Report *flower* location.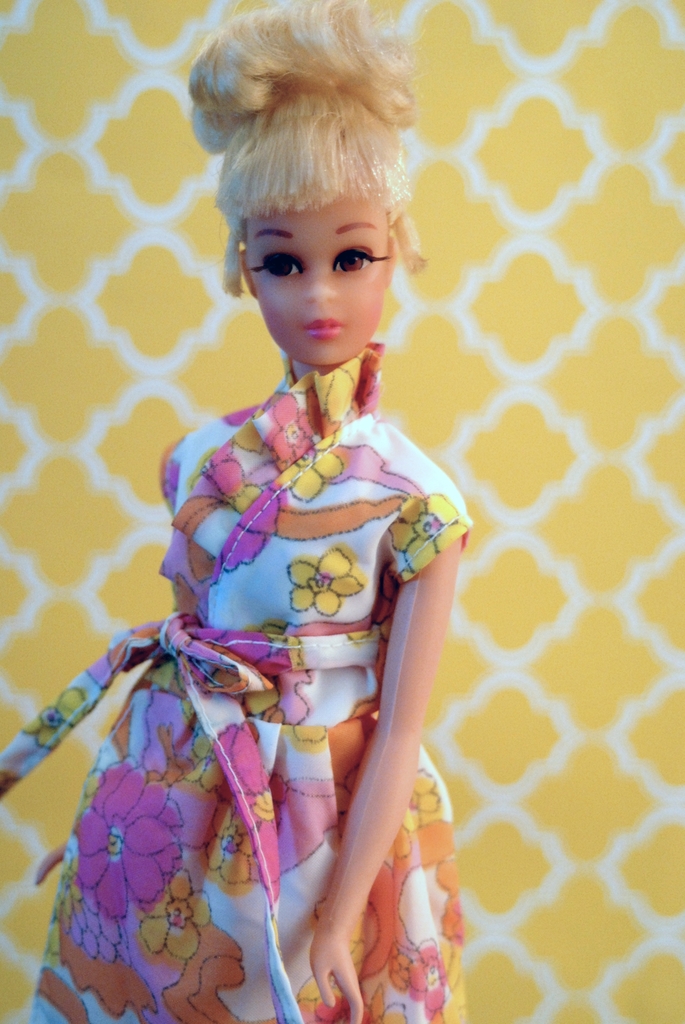
Report: detection(281, 545, 365, 612).
